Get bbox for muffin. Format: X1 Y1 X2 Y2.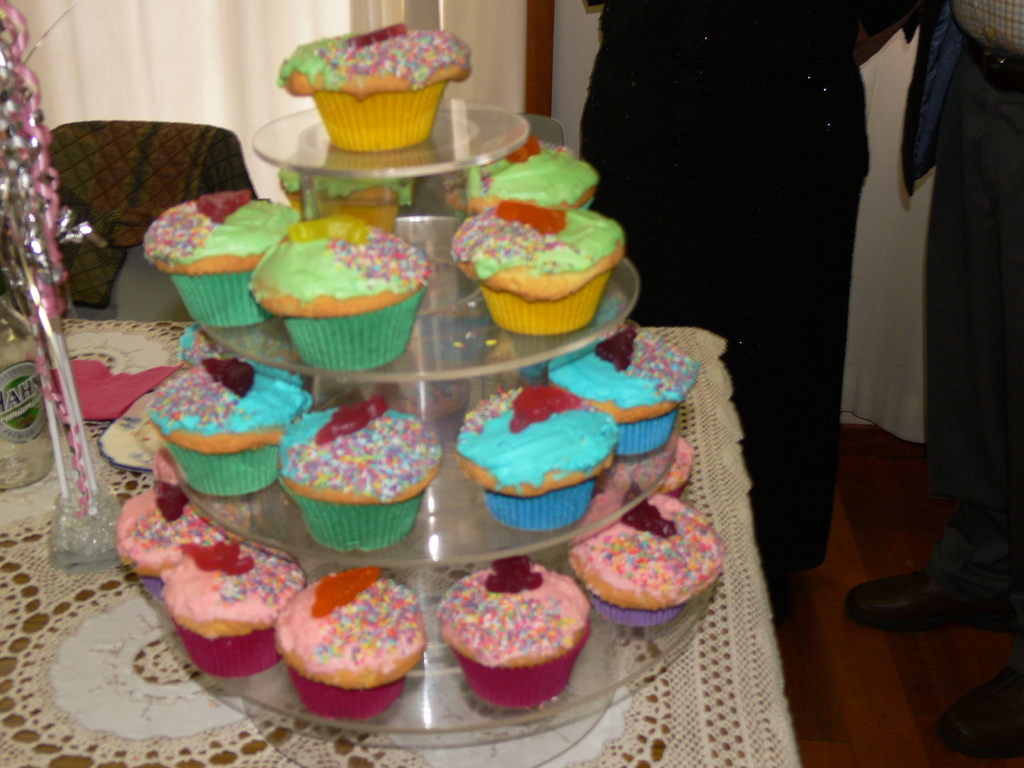
271 25 472 154.
